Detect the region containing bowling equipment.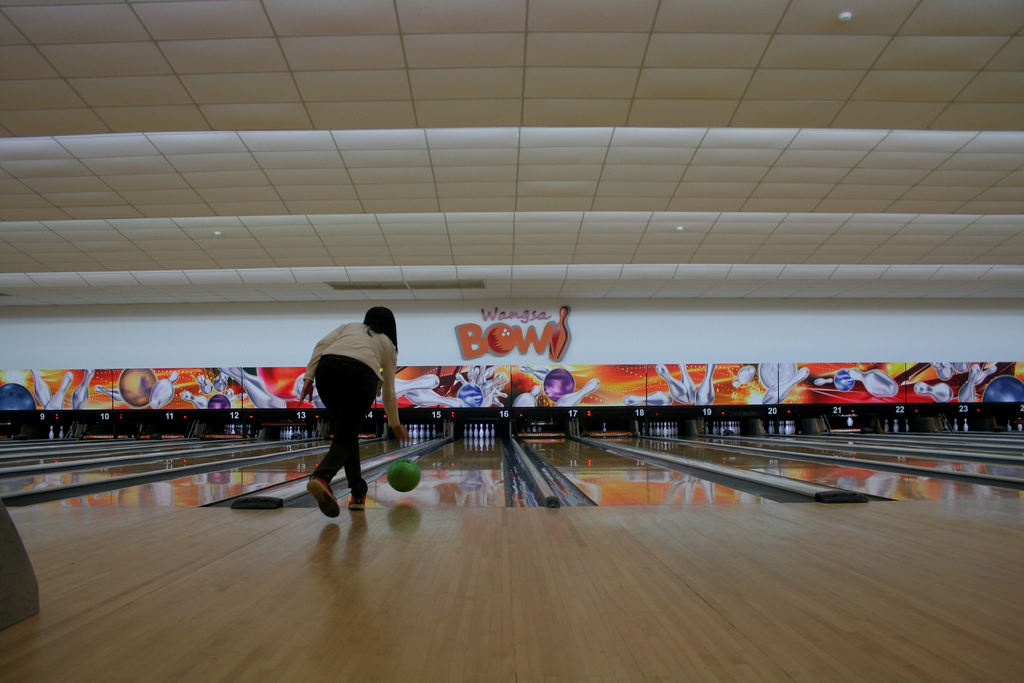
{"x1": 963, "y1": 415, "x2": 970, "y2": 431}.
